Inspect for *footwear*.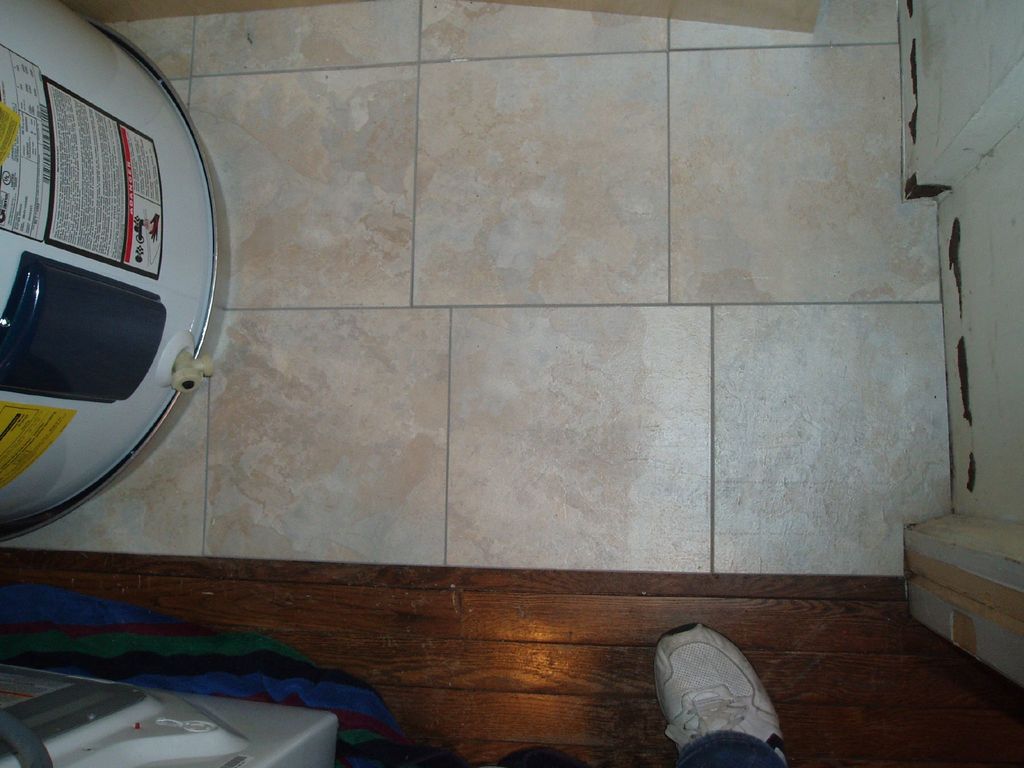
Inspection: detection(658, 637, 790, 767).
